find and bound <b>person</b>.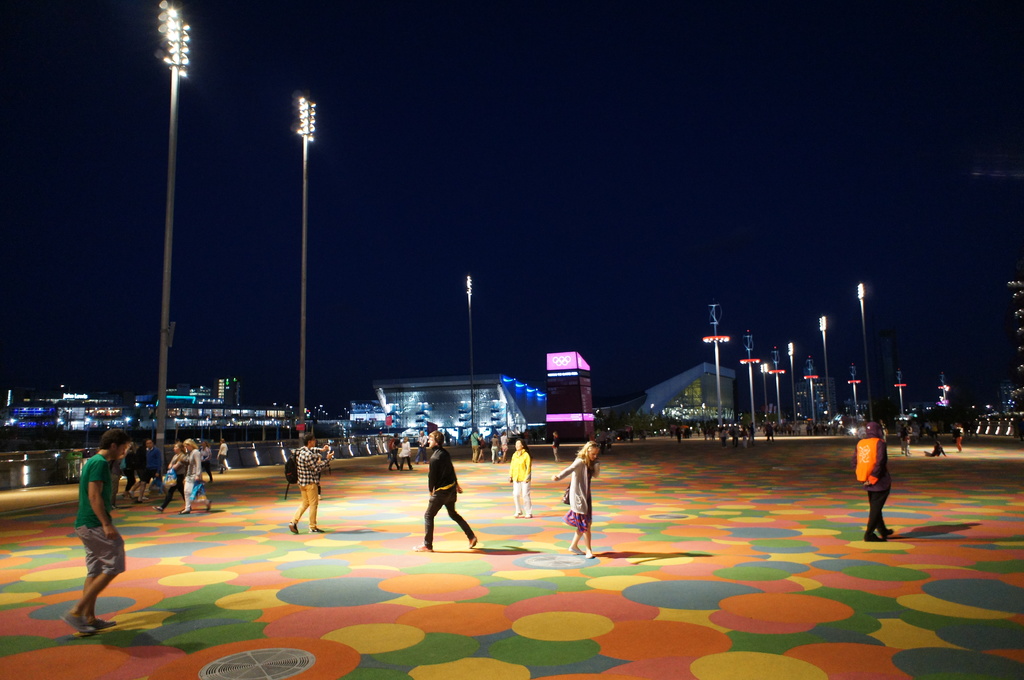
Bound: pyautogui.locateOnScreen(219, 439, 227, 473).
